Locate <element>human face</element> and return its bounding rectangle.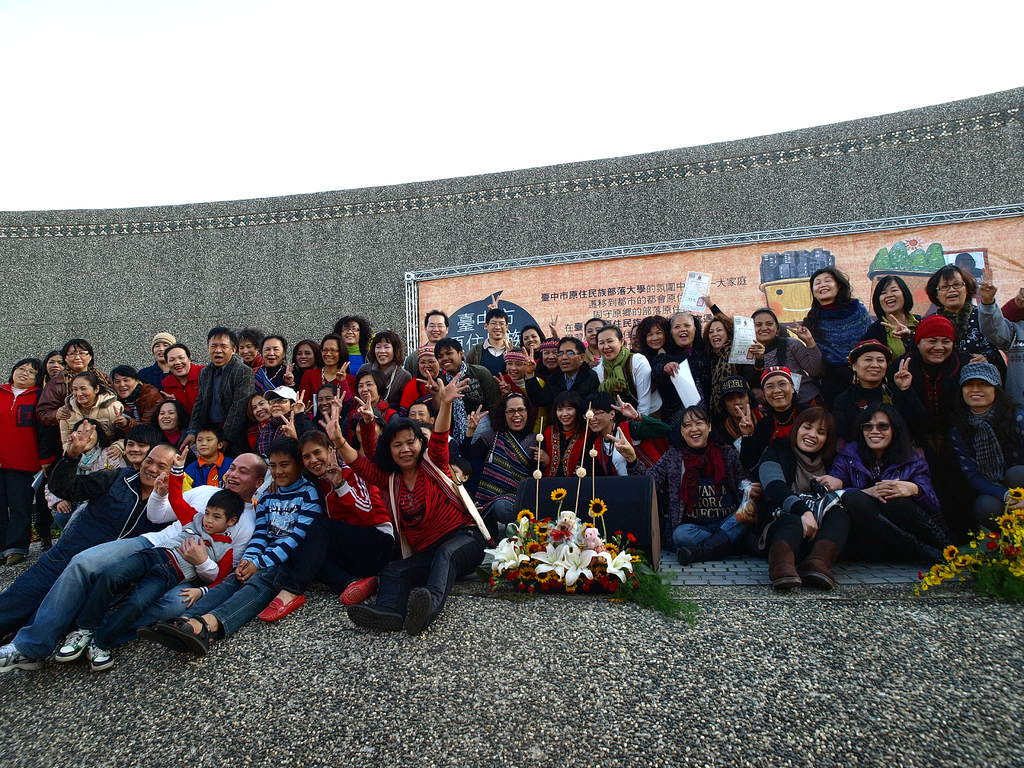
{"x1": 671, "y1": 316, "x2": 697, "y2": 342}.
